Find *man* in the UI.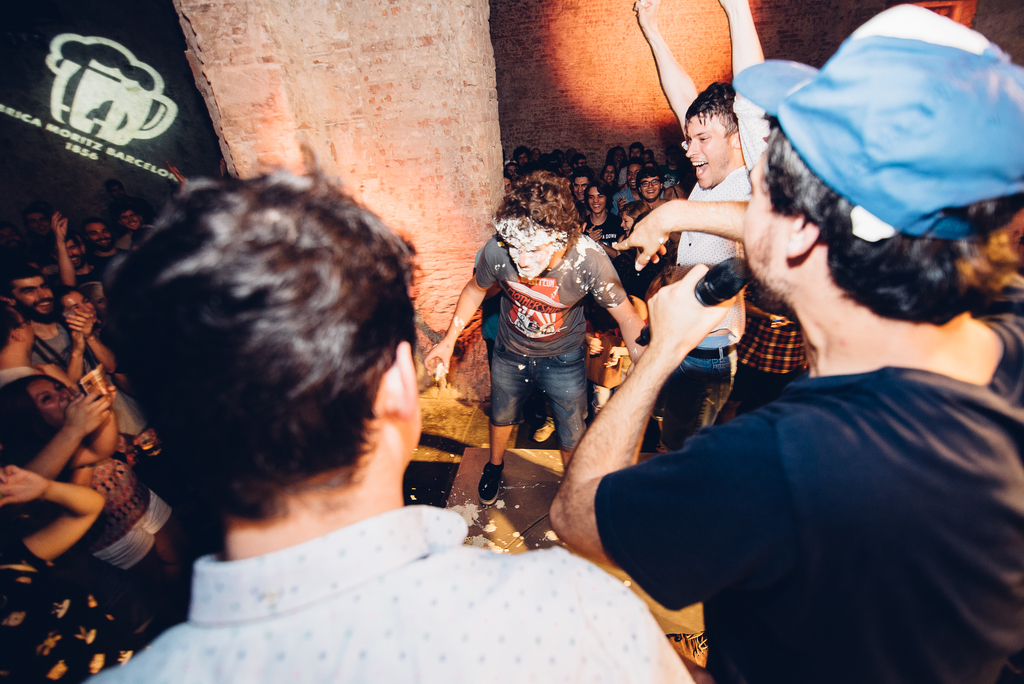
UI element at rect(0, 264, 148, 443).
